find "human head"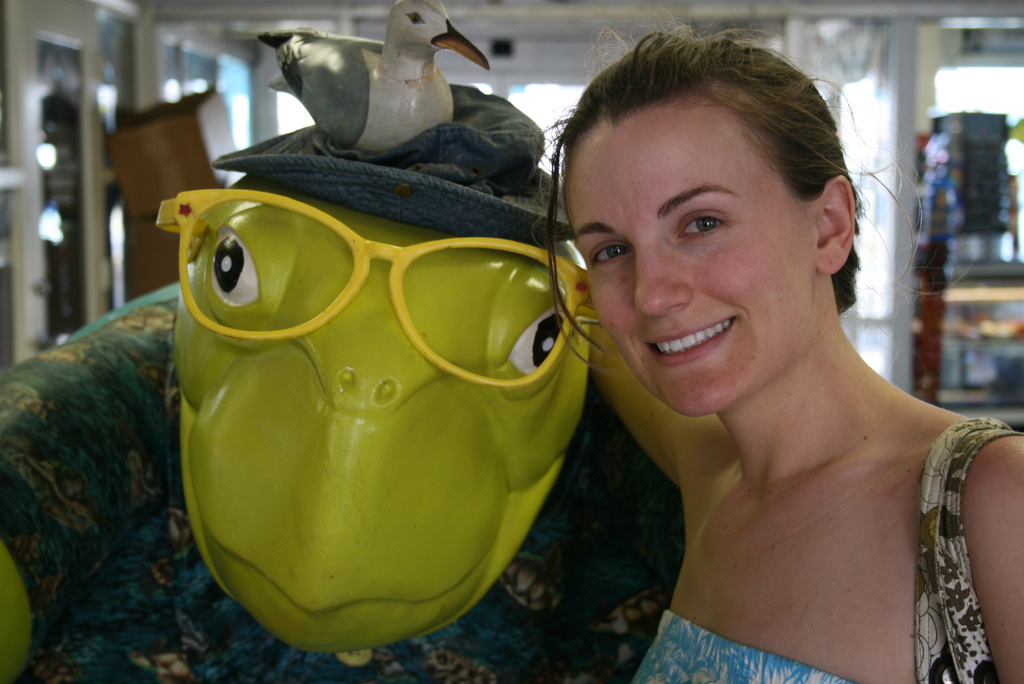
bbox=[564, 29, 863, 377]
